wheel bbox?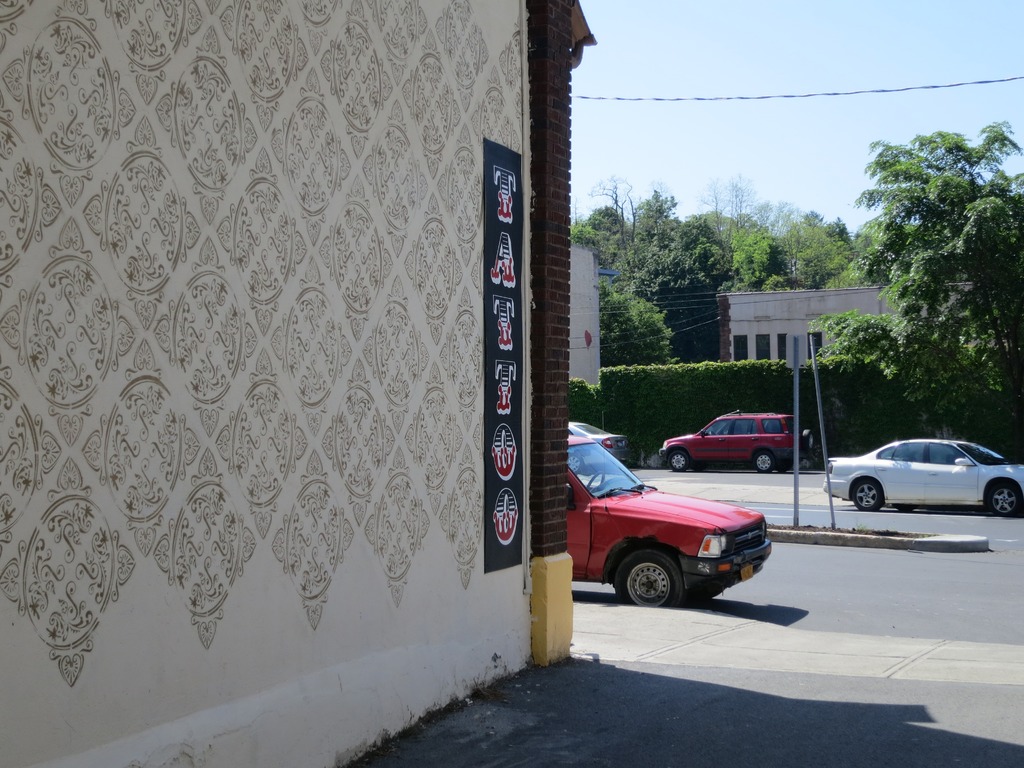
l=985, t=479, r=1023, b=516
